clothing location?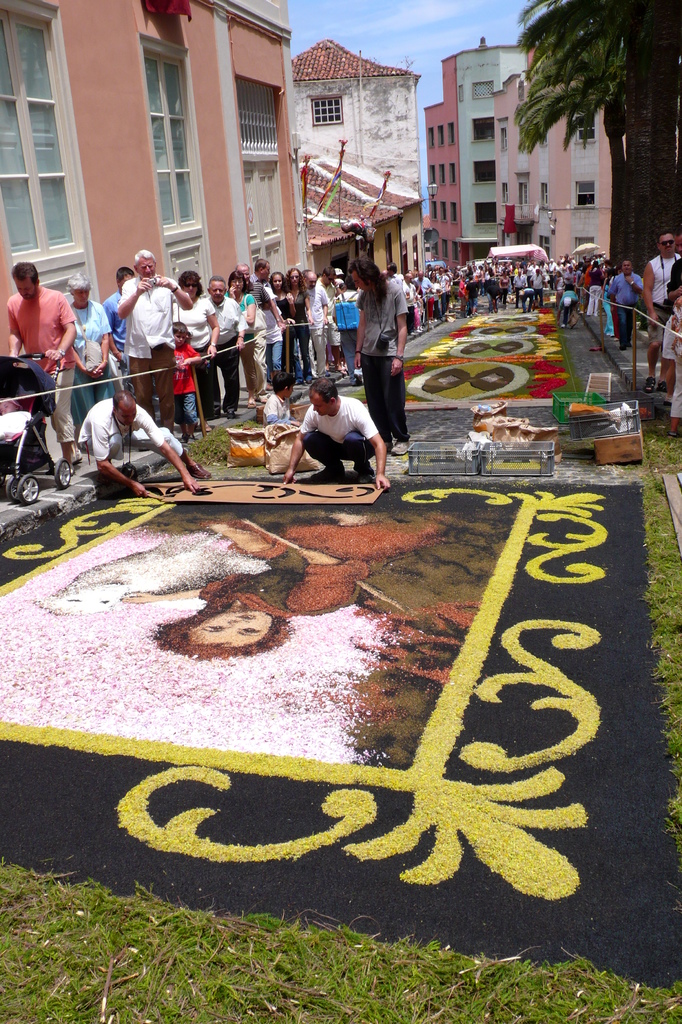
[left=289, top=375, right=380, bottom=474]
